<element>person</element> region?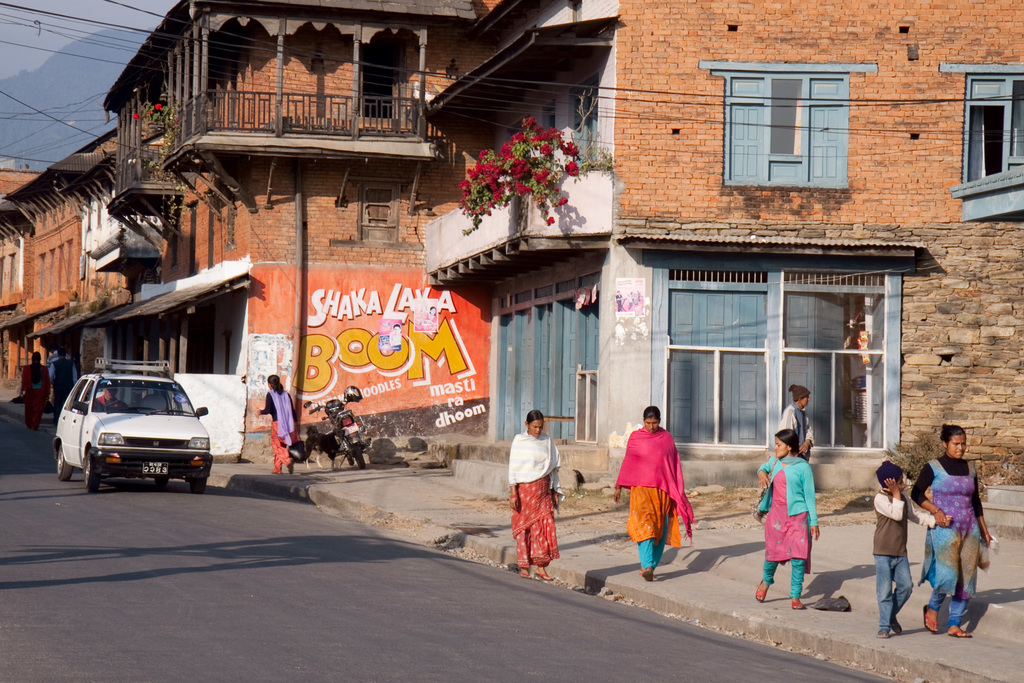
x1=779, y1=380, x2=815, y2=460
